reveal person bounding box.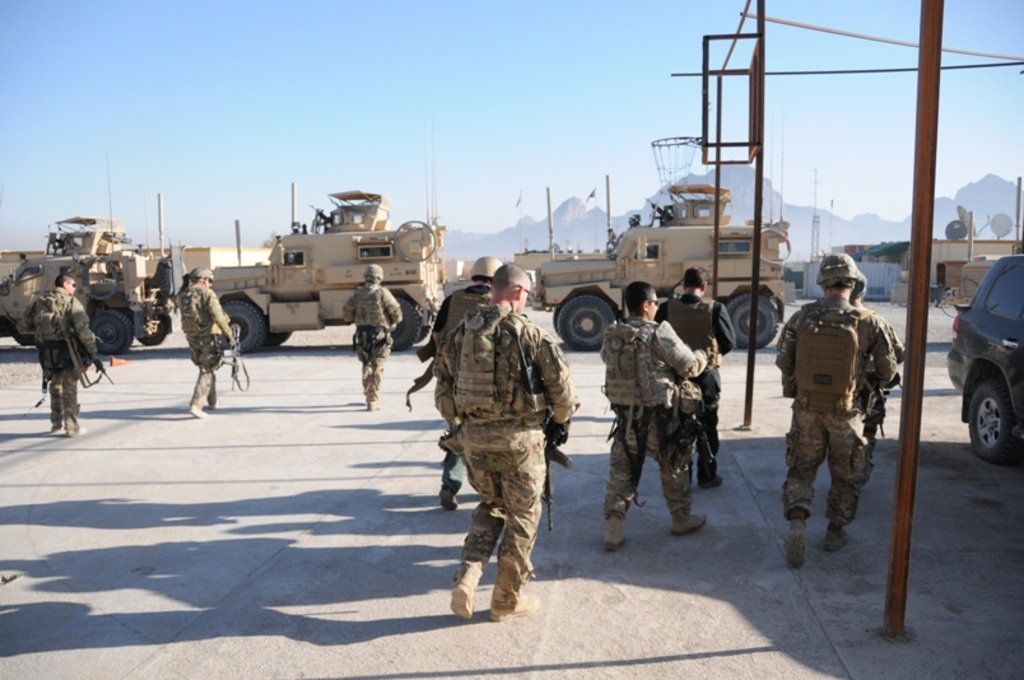
Revealed: <region>344, 265, 401, 407</region>.
